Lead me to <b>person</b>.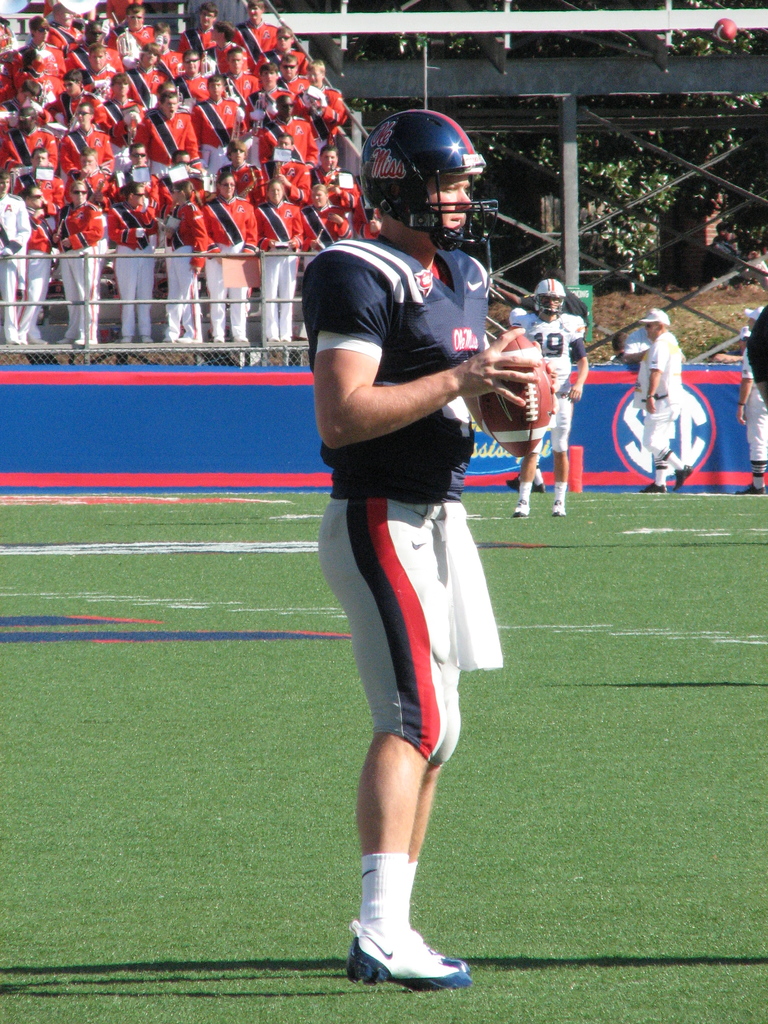
Lead to BBox(509, 273, 593, 518).
